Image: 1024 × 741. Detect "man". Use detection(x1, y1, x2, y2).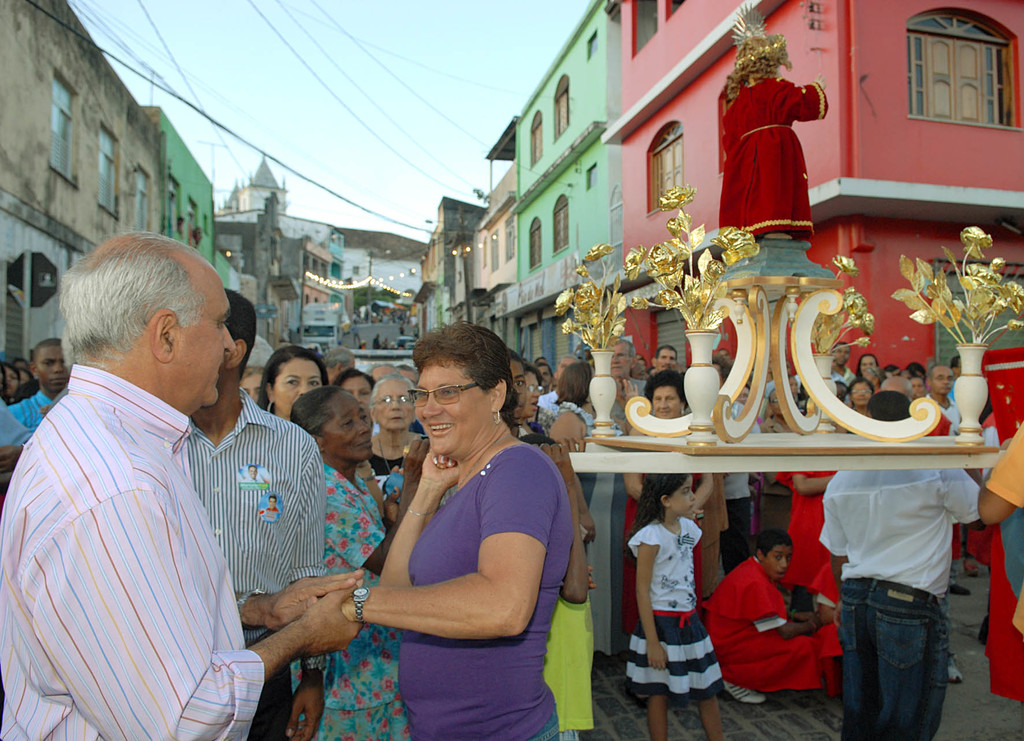
detection(929, 364, 962, 429).
